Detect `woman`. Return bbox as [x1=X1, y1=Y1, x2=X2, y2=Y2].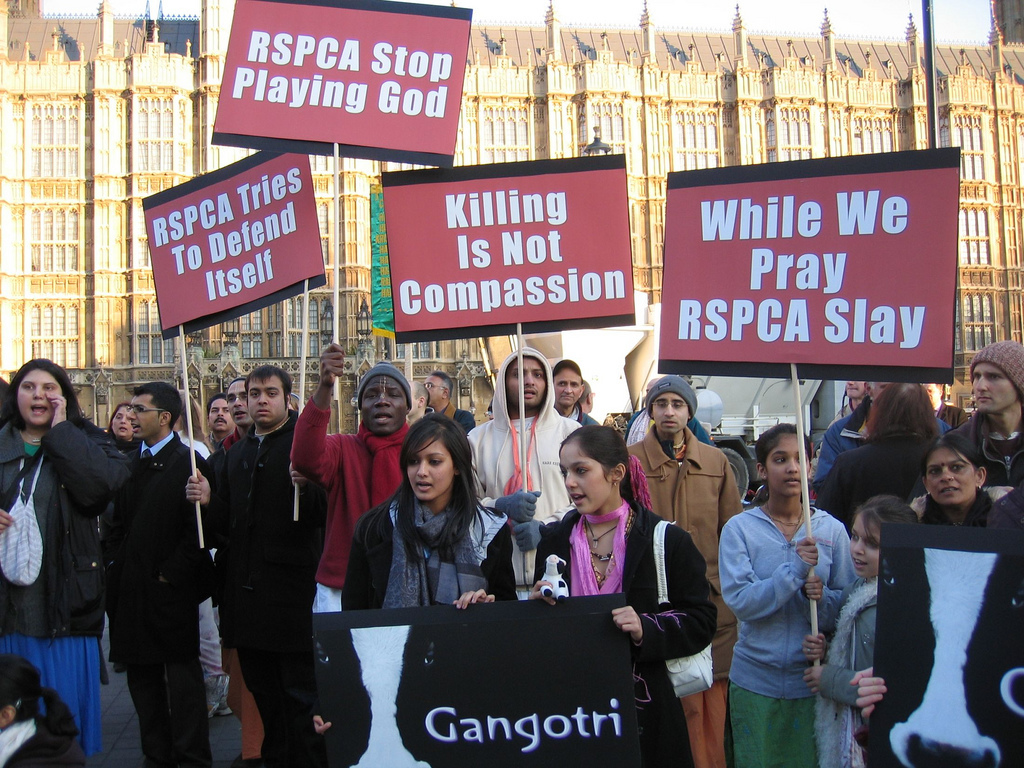
[x1=102, y1=399, x2=137, y2=665].
